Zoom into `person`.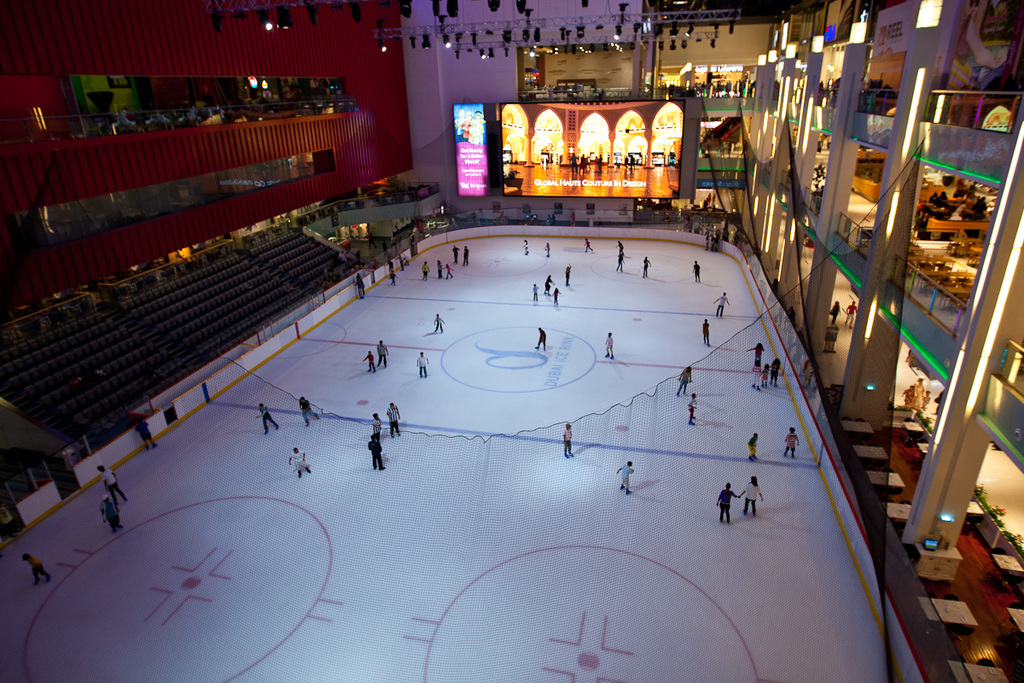
Zoom target: <box>435,260,440,278</box>.
